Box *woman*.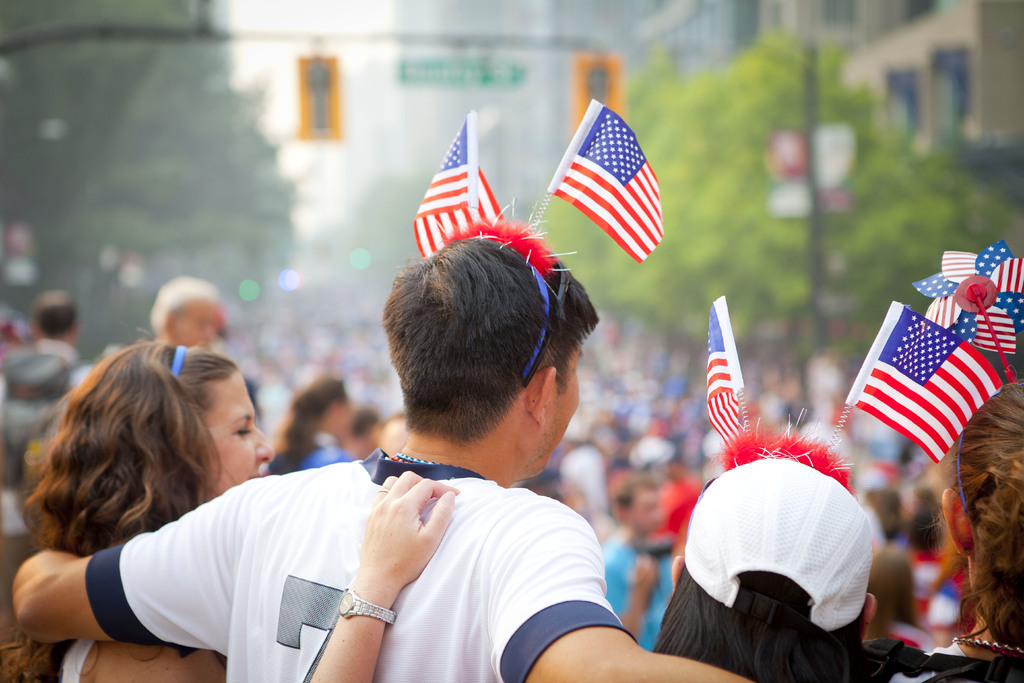
308 436 876 682.
